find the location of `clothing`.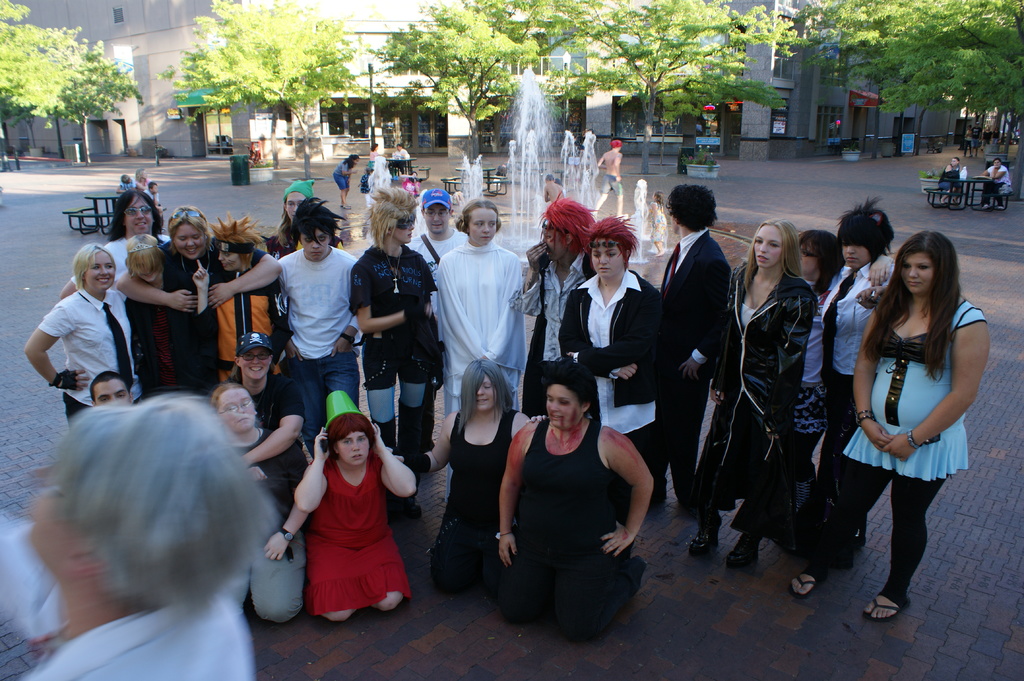
Location: crop(1, 517, 257, 675).
